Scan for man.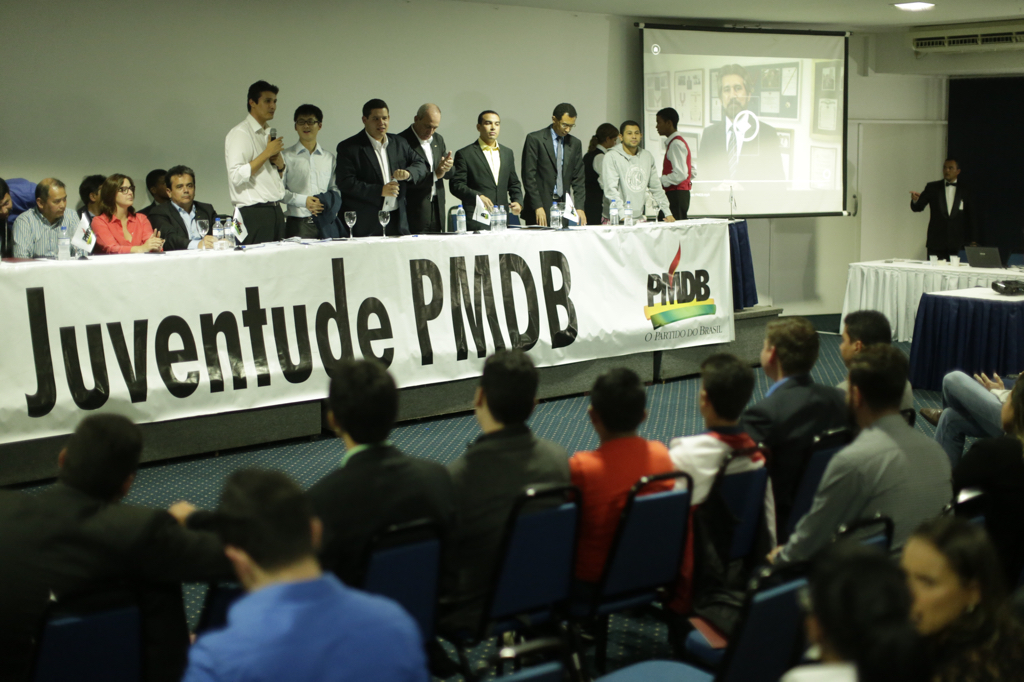
Scan result: [0,414,239,586].
